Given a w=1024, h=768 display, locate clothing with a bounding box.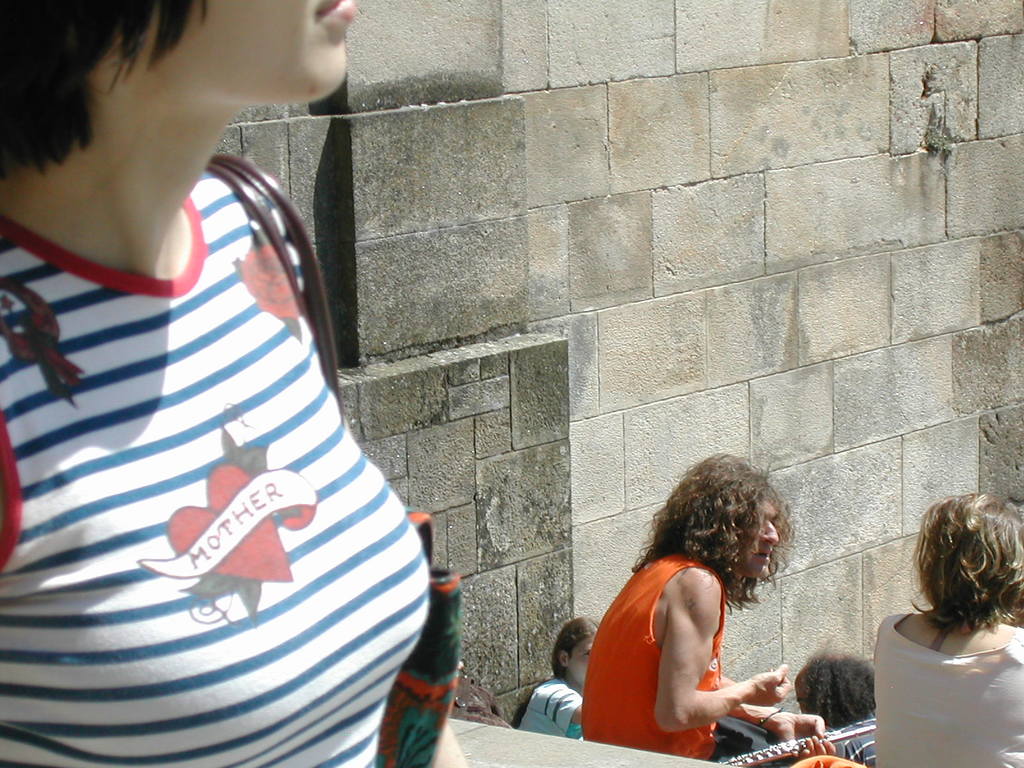
Located: detection(579, 550, 796, 765).
